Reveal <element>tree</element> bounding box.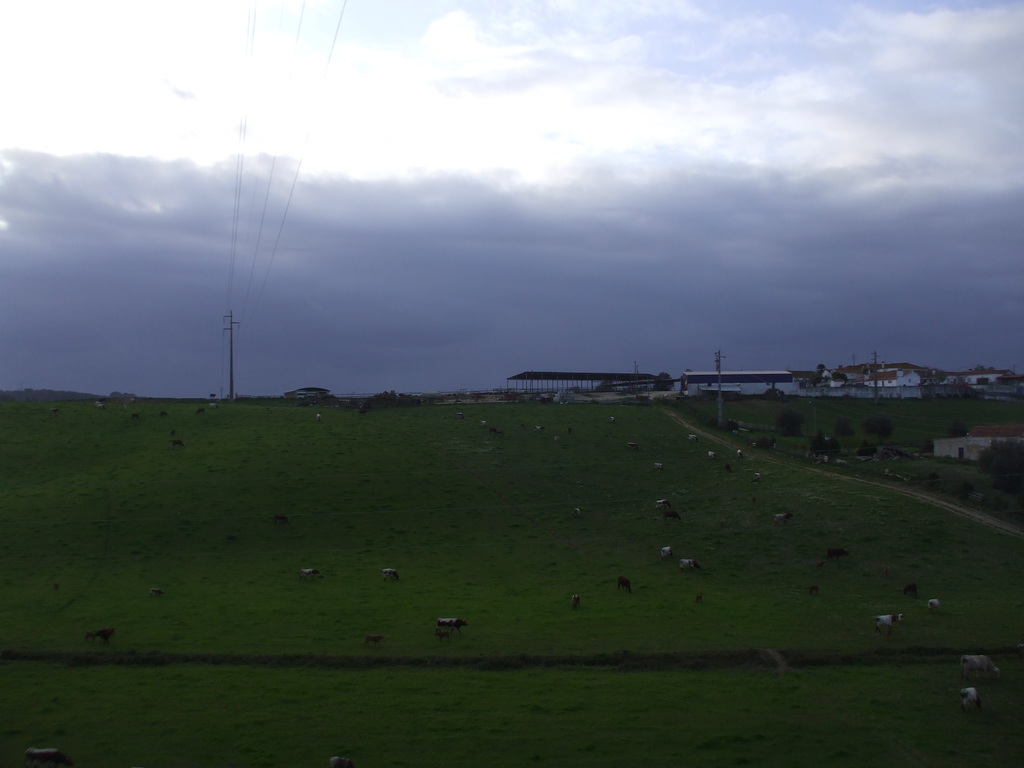
Revealed: <box>945,418,970,439</box>.
